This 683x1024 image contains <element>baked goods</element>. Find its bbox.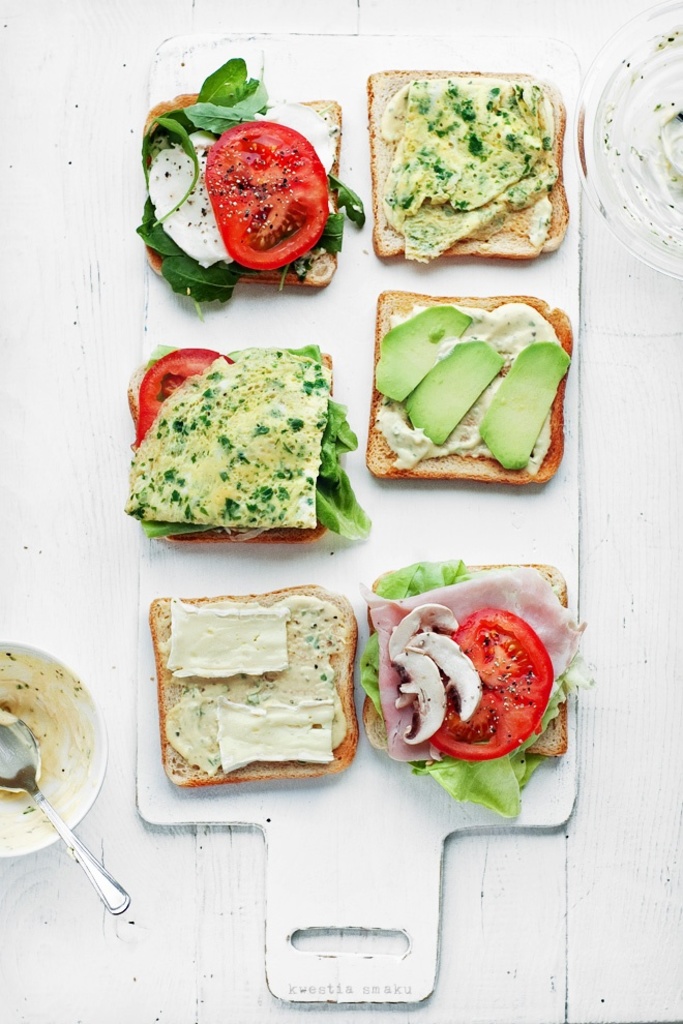
box(143, 579, 357, 794).
